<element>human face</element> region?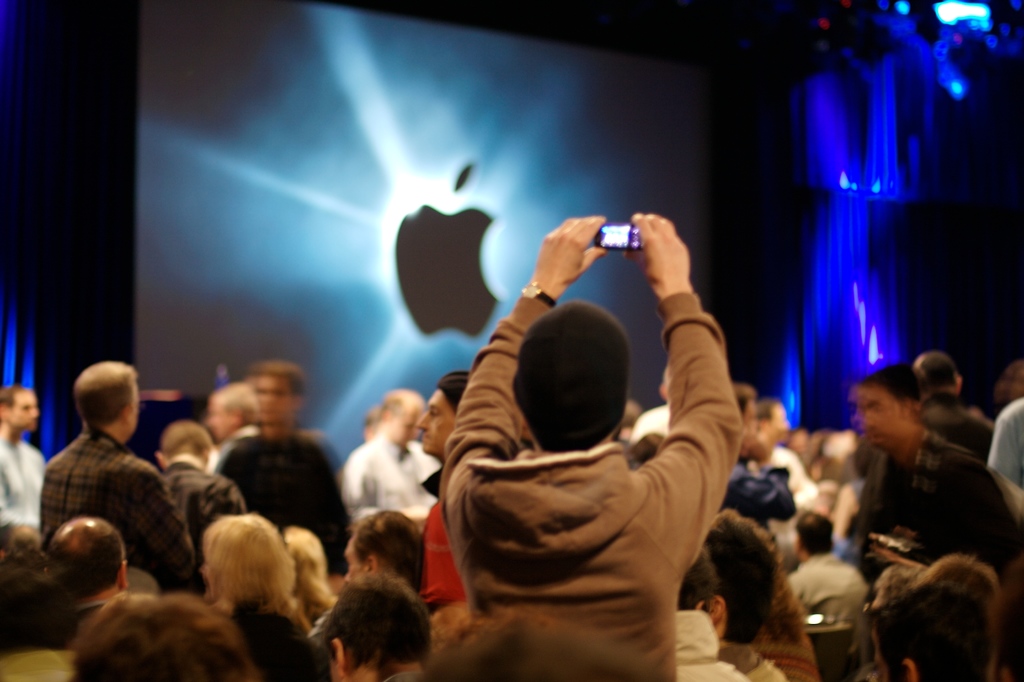
<box>8,387,34,430</box>
